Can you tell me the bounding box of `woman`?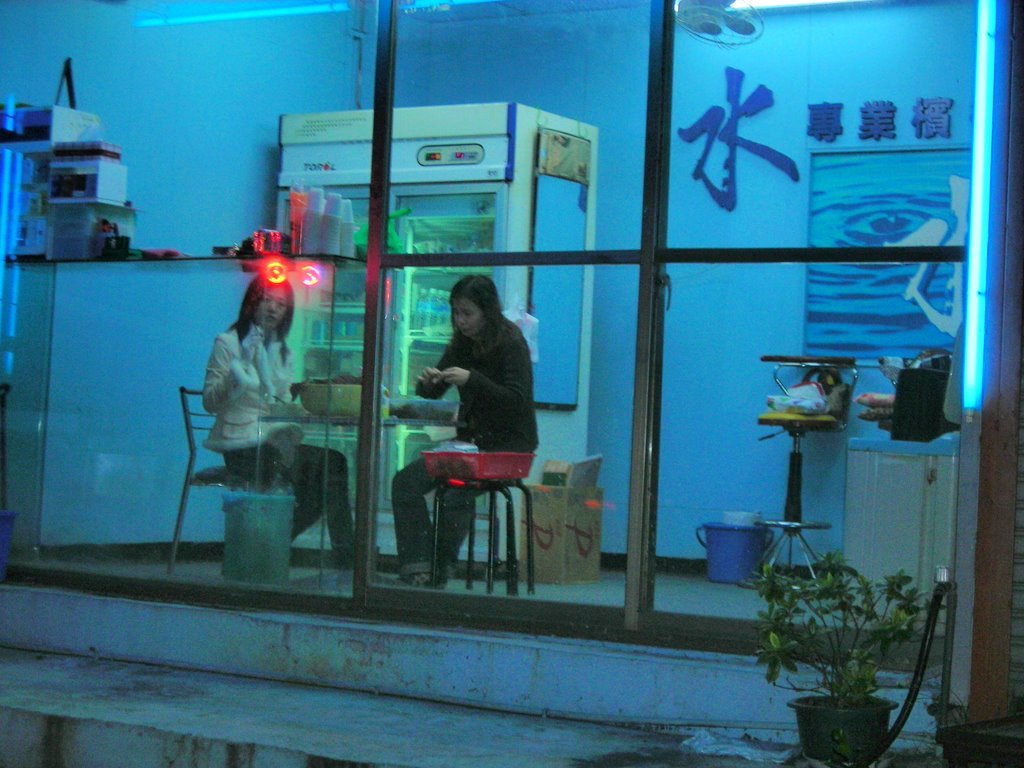
detection(391, 273, 537, 593).
